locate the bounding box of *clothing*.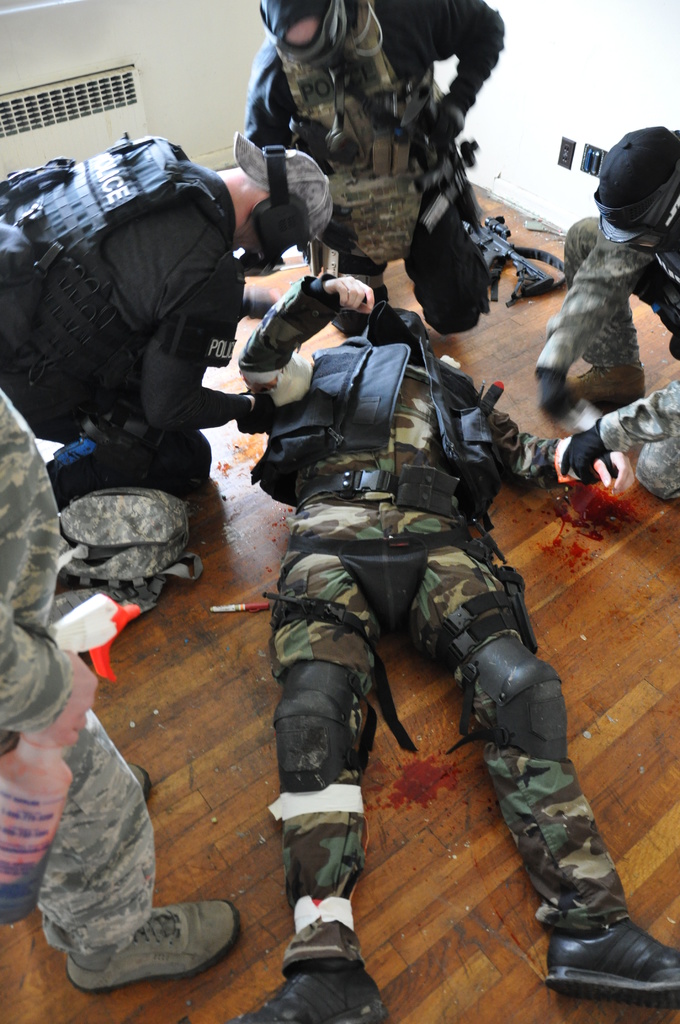
Bounding box: [left=0, top=399, right=156, bottom=957].
